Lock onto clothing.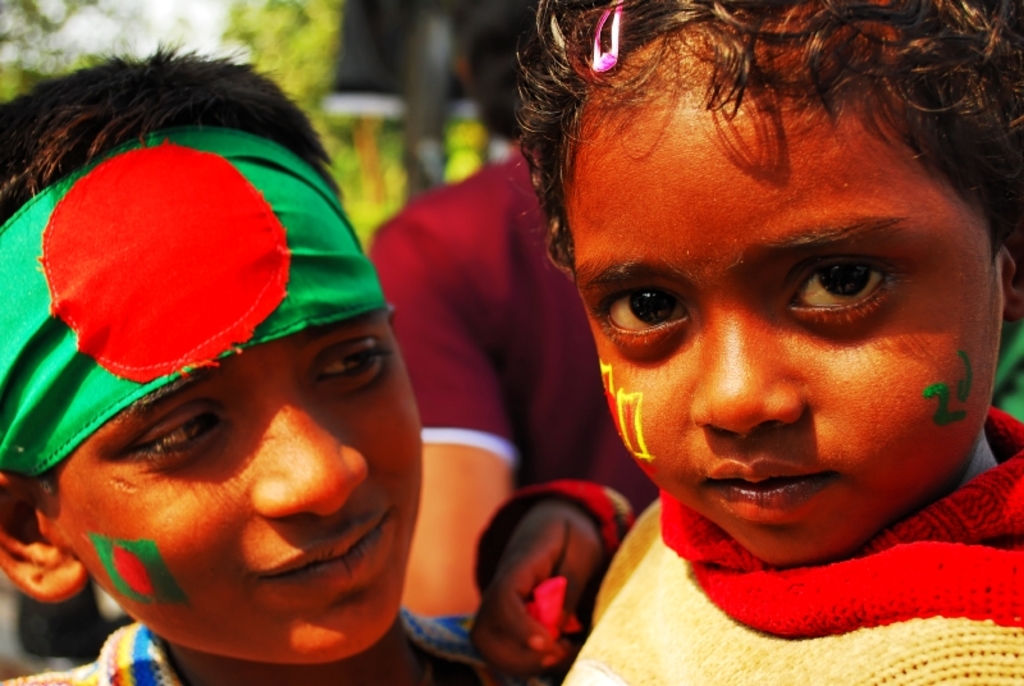
Locked: [x1=1, y1=621, x2=543, y2=685].
